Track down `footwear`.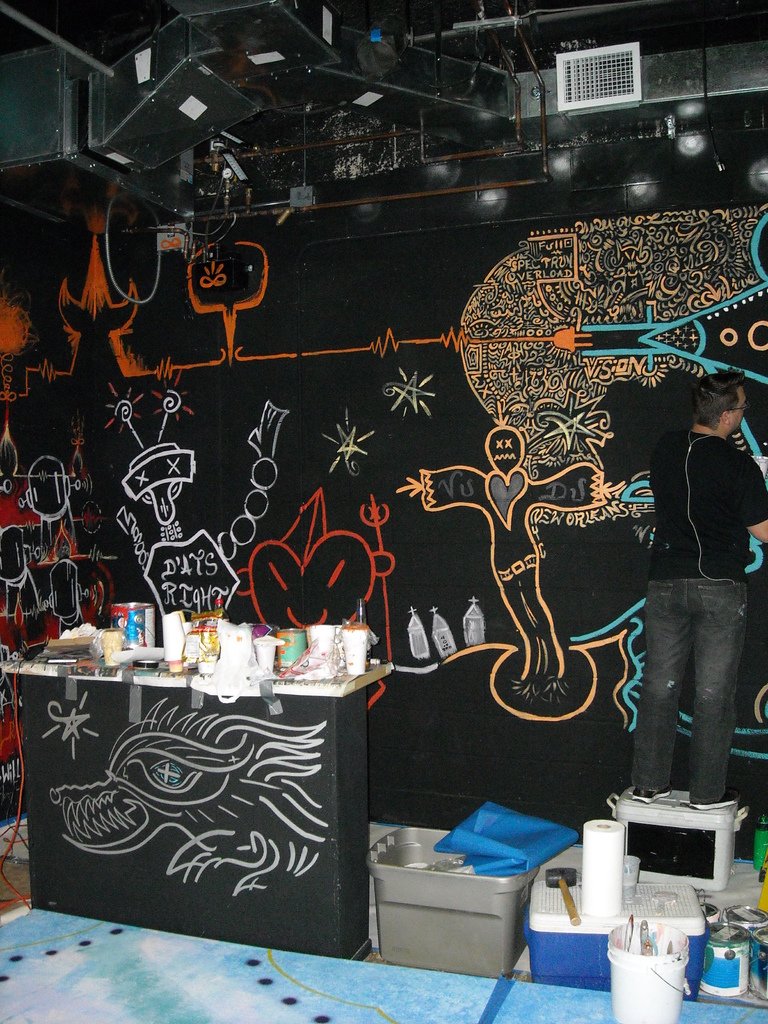
Tracked to bbox(686, 792, 742, 812).
